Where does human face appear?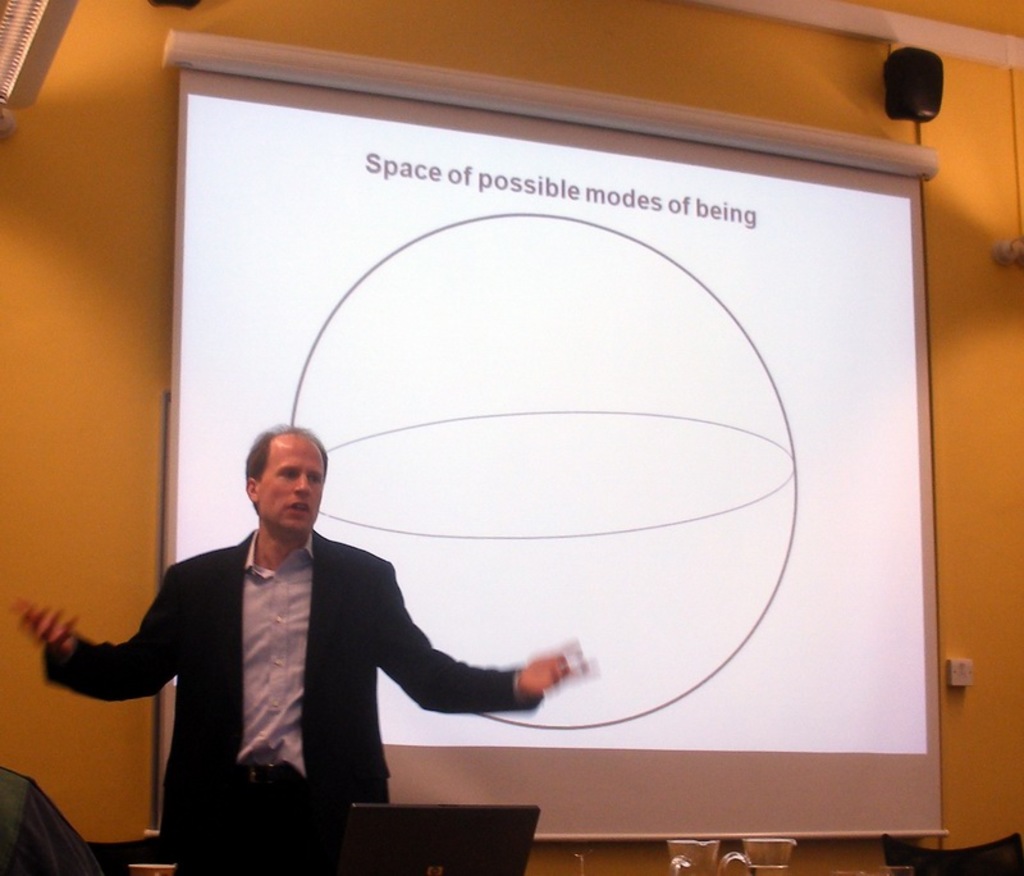
Appears at region(255, 441, 330, 531).
